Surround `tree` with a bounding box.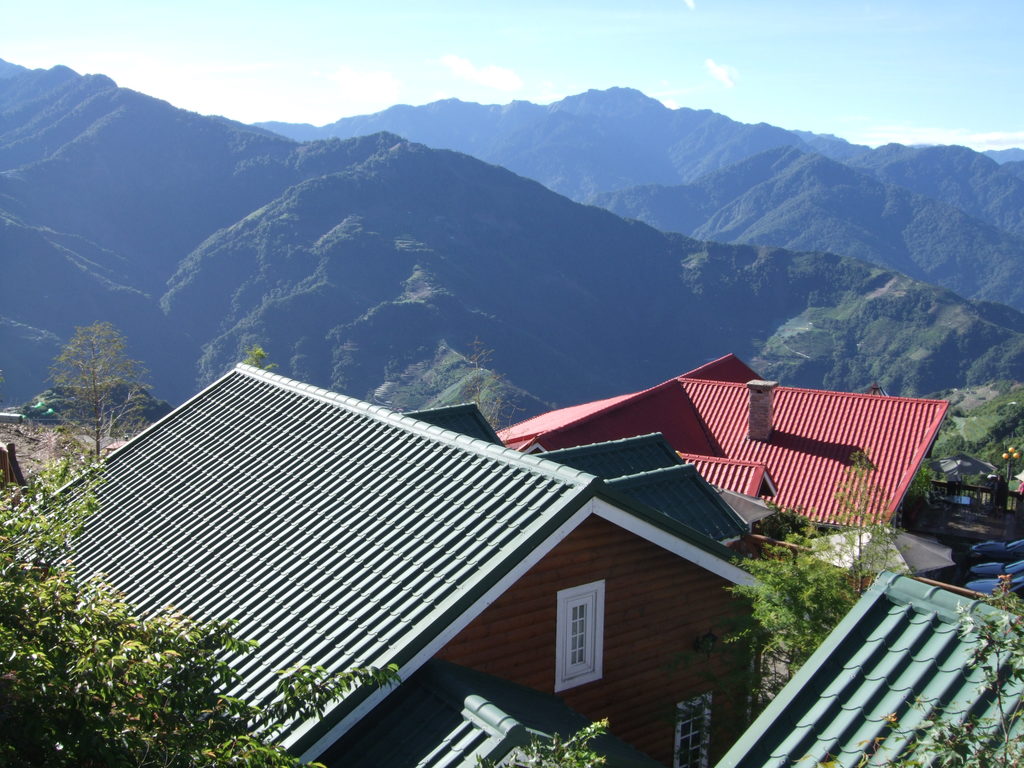
crop(828, 442, 895, 594).
